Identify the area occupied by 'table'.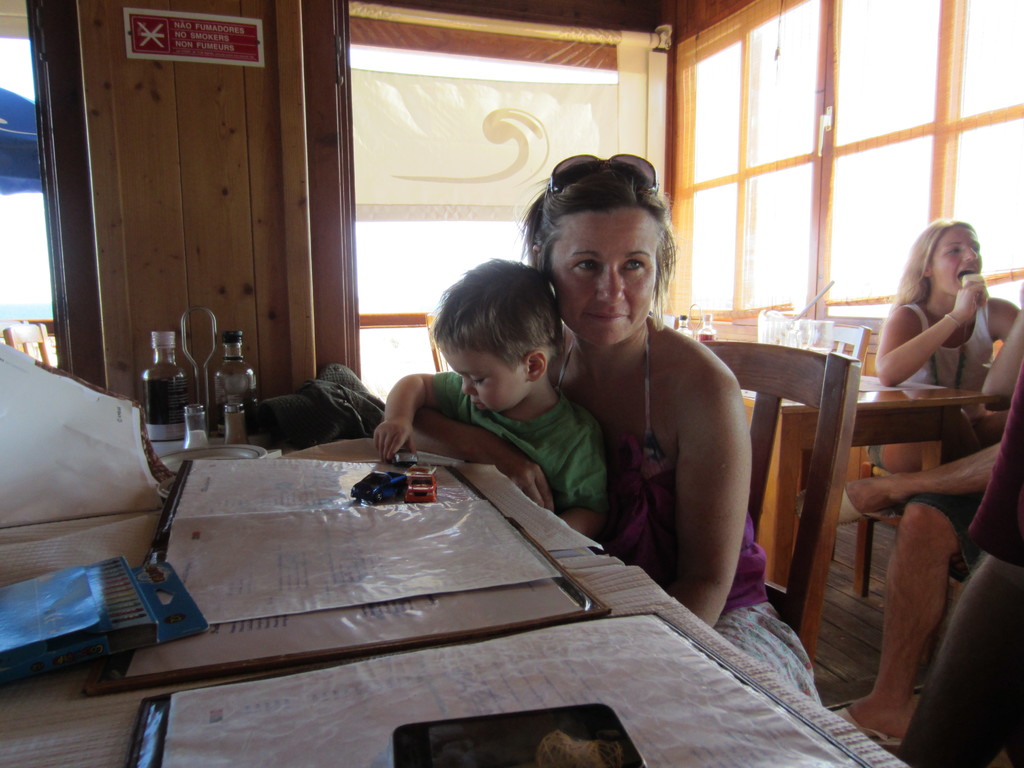
Area: bbox=[0, 436, 909, 767].
